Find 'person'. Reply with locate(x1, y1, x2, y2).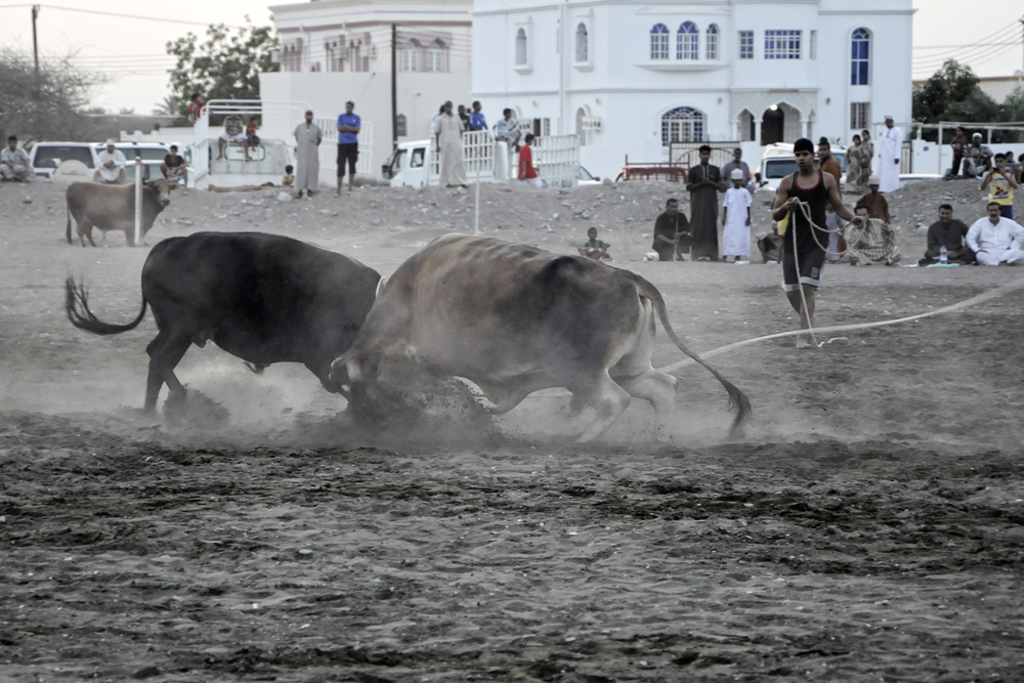
locate(961, 133, 994, 173).
